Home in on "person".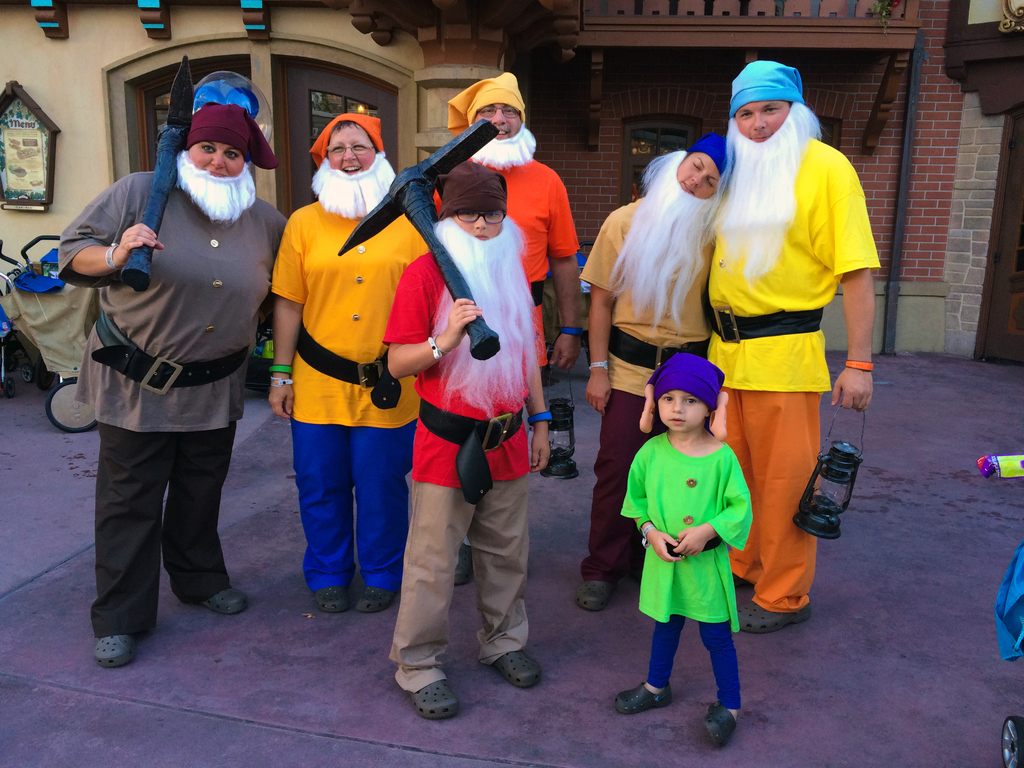
Homed in at bbox=(612, 351, 753, 742).
